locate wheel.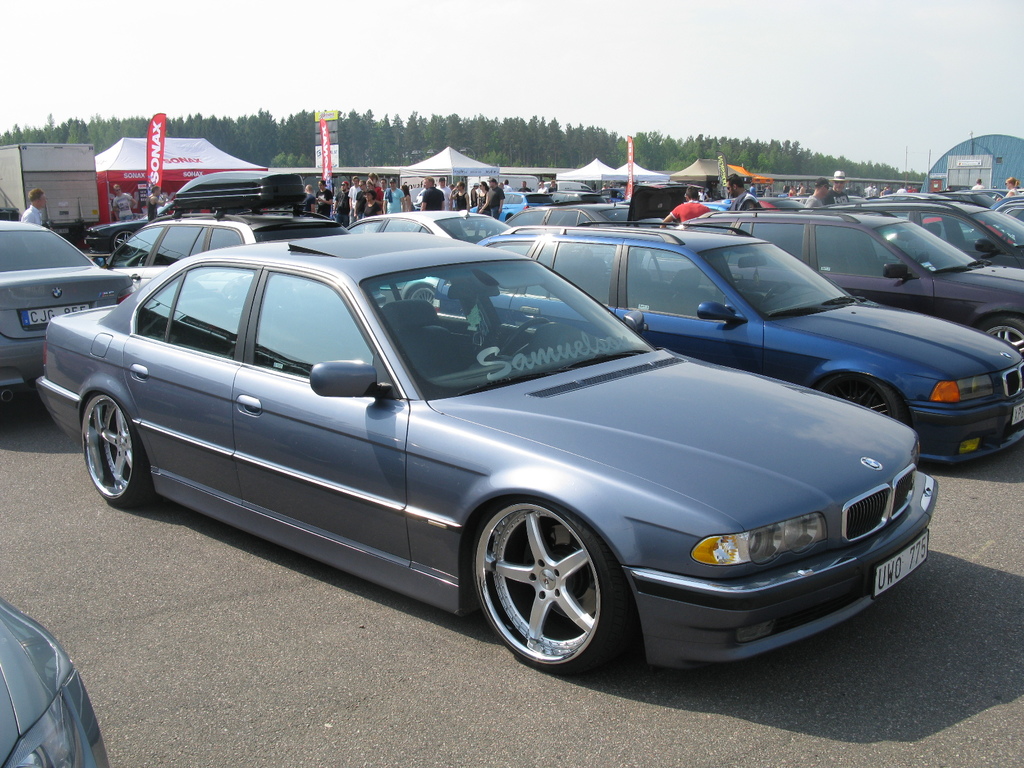
Bounding box: [406,280,444,312].
